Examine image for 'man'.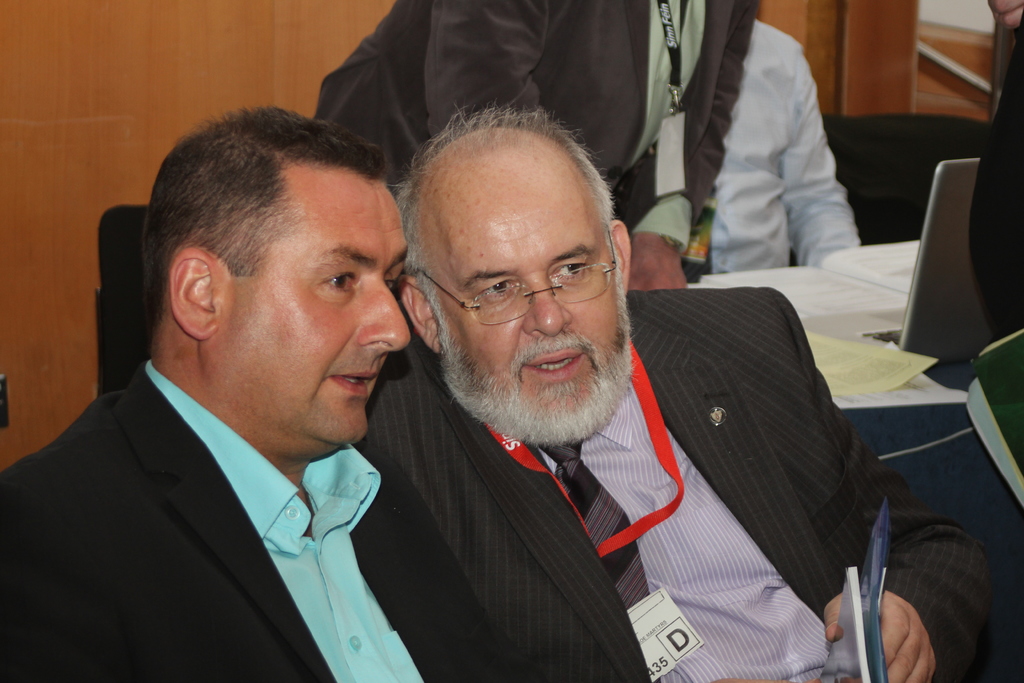
Examination result: <box>8,118,493,667</box>.
